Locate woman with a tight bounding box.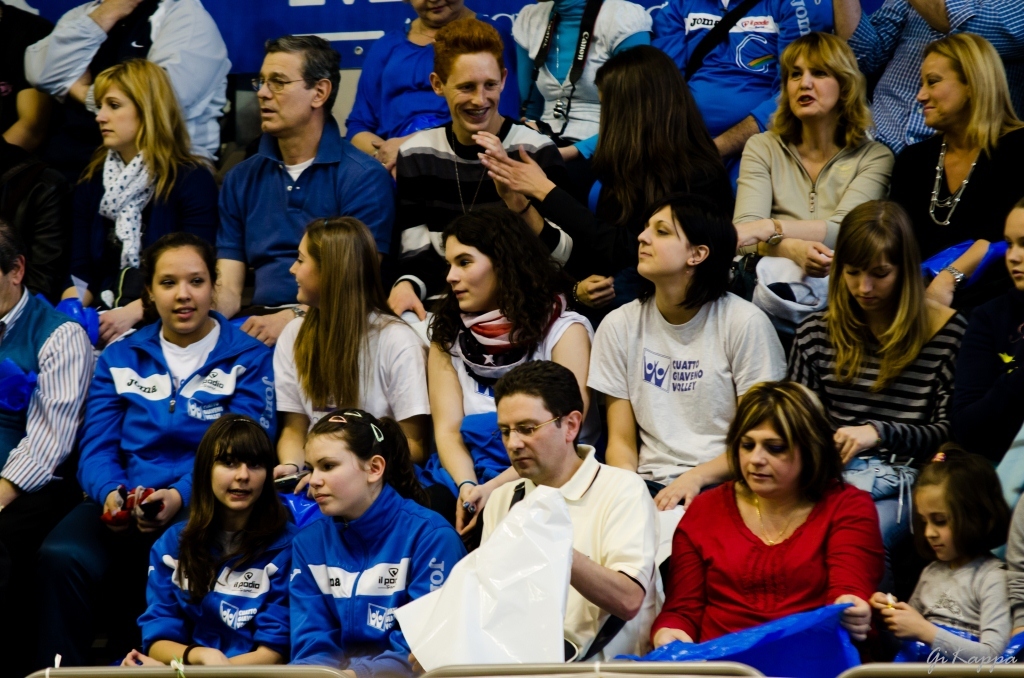
426, 205, 594, 535.
